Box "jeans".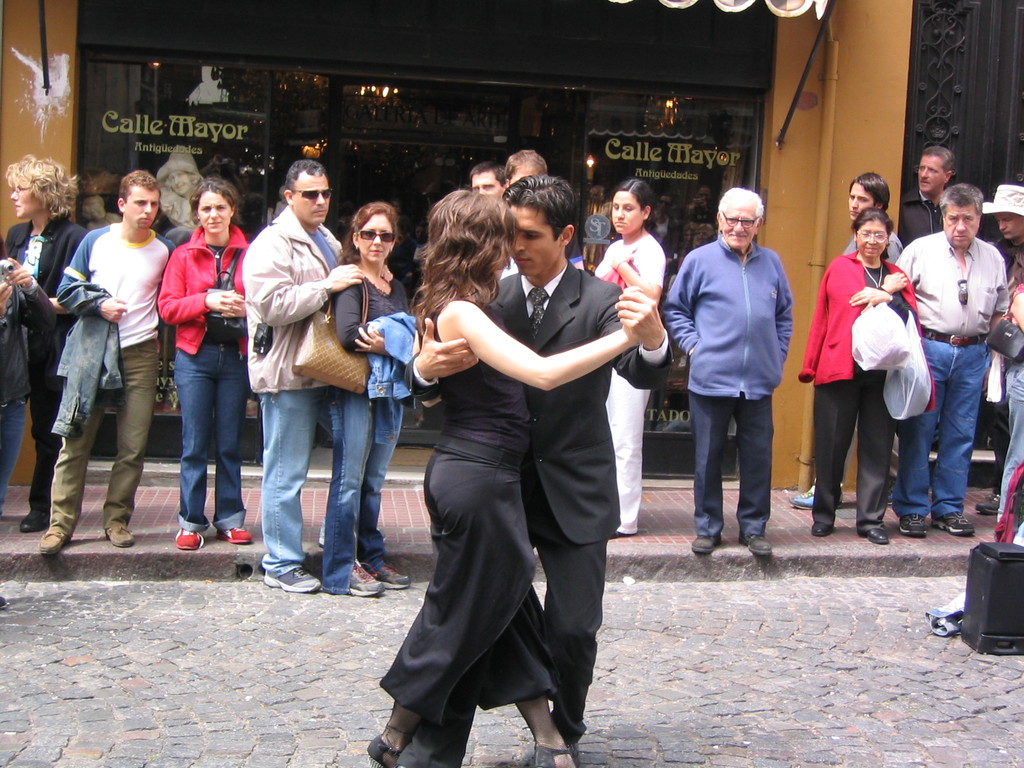
[0, 399, 26, 506].
